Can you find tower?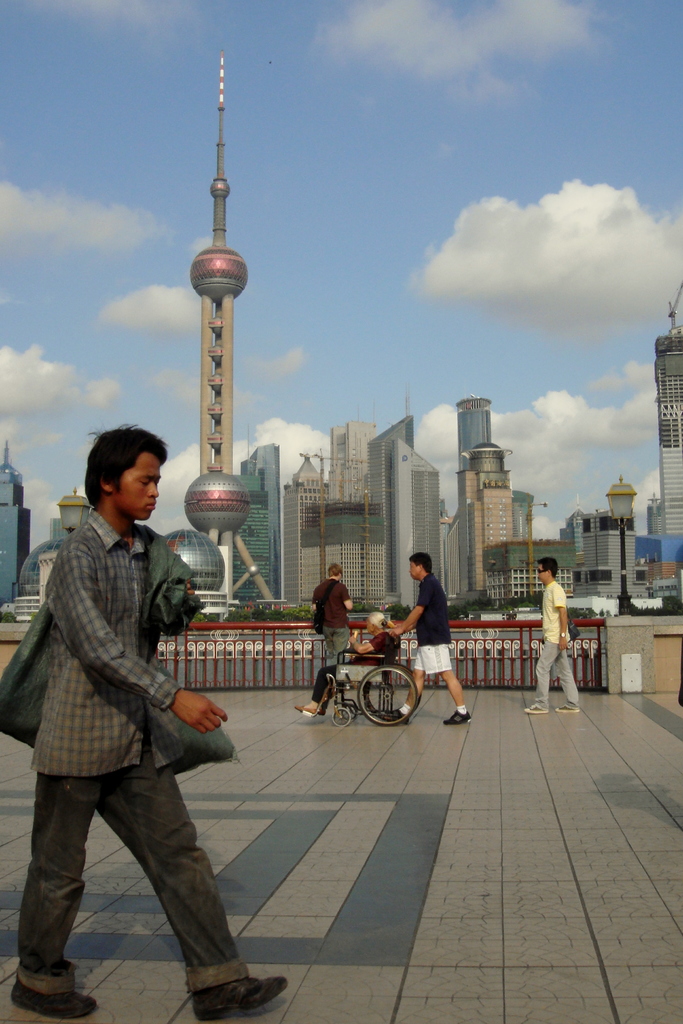
Yes, bounding box: x1=643, y1=281, x2=682, y2=561.
